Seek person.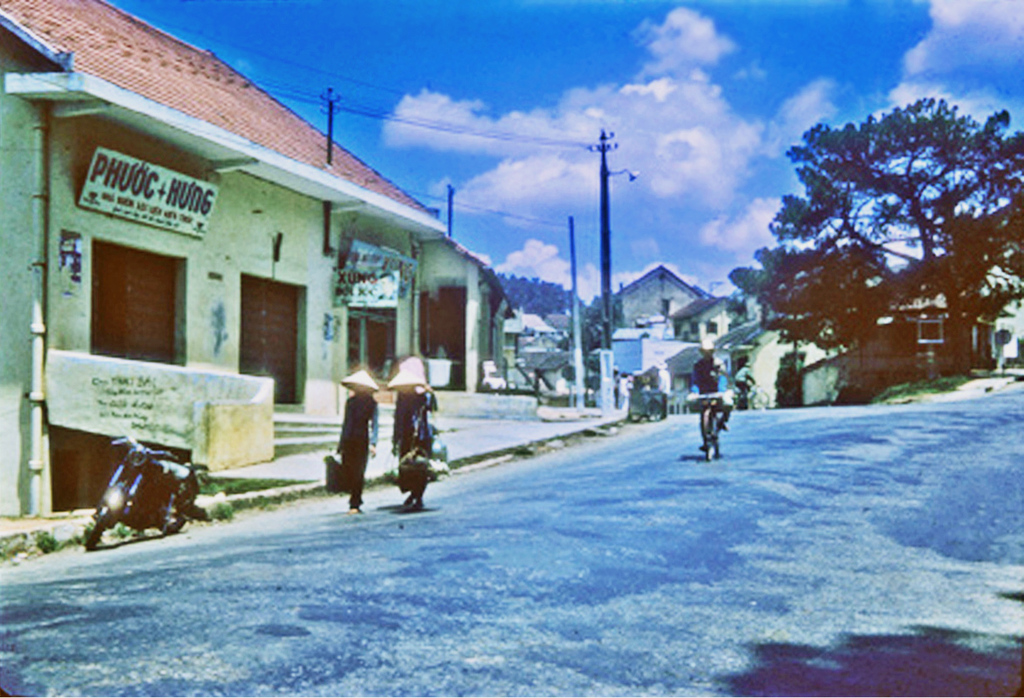
bbox=[327, 364, 379, 516].
